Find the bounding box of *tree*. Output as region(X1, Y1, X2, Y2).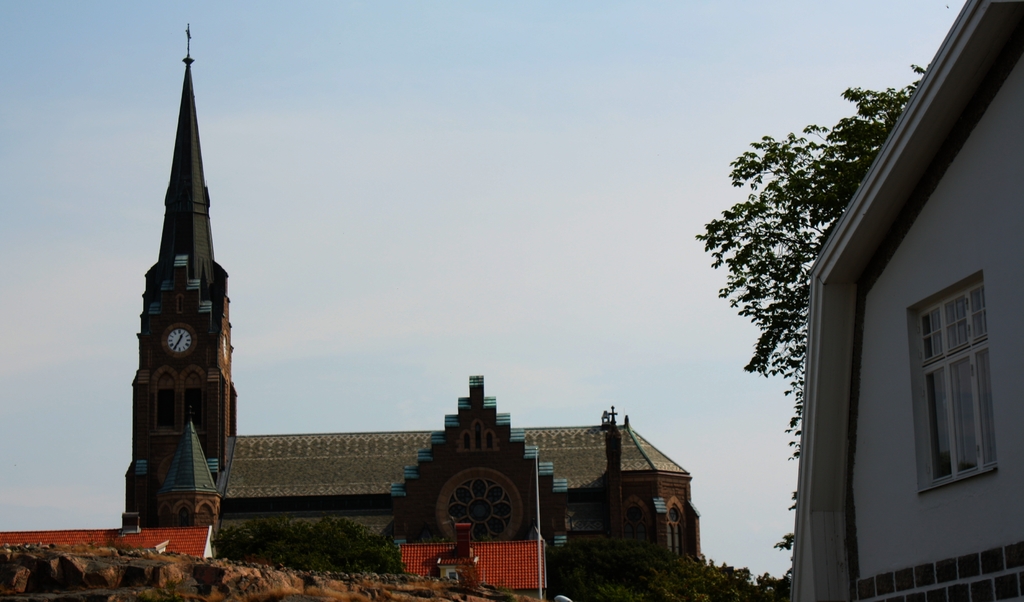
region(212, 514, 404, 577).
